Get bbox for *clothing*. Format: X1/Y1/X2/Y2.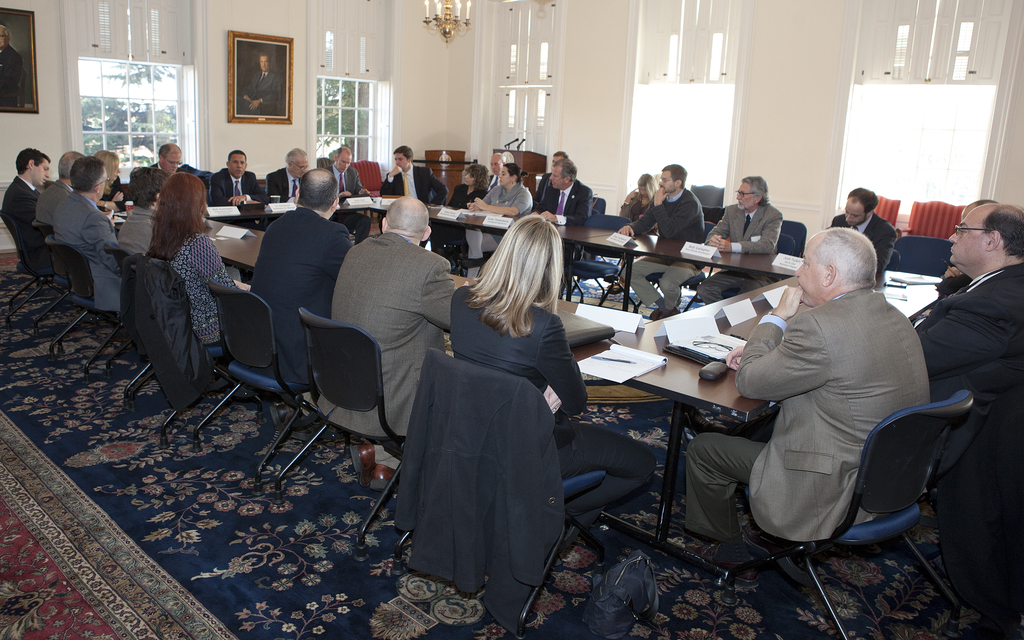
385/168/448/207.
